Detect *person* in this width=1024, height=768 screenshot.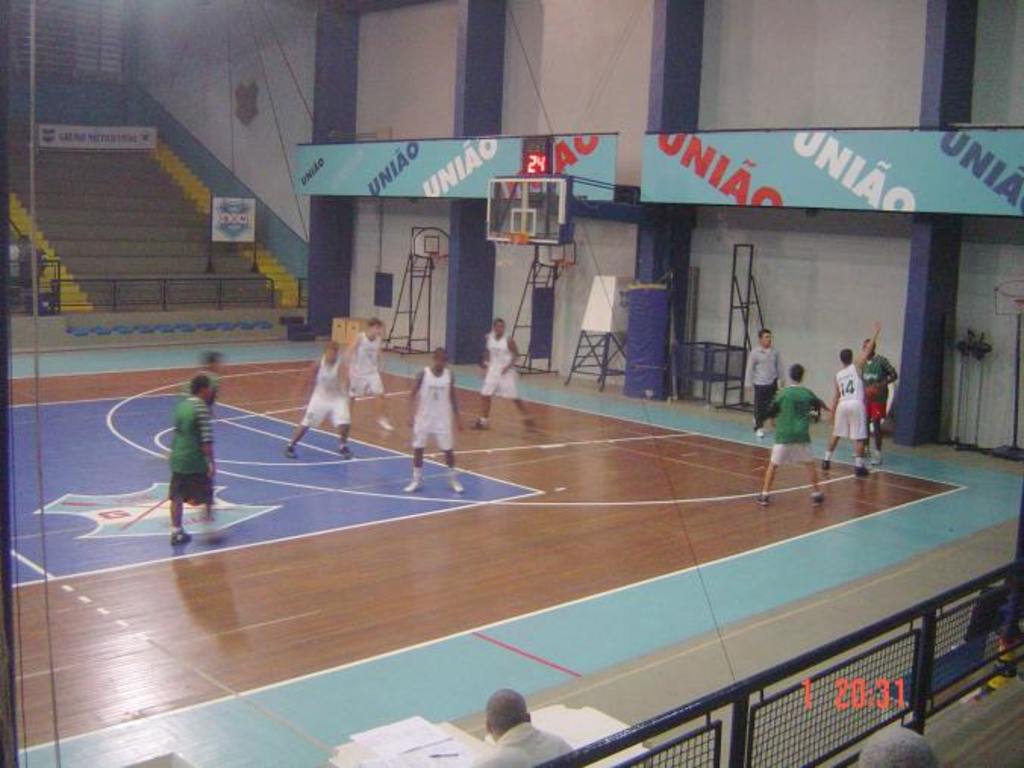
Detection: (x1=818, y1=332, x2=876, y2=470).
